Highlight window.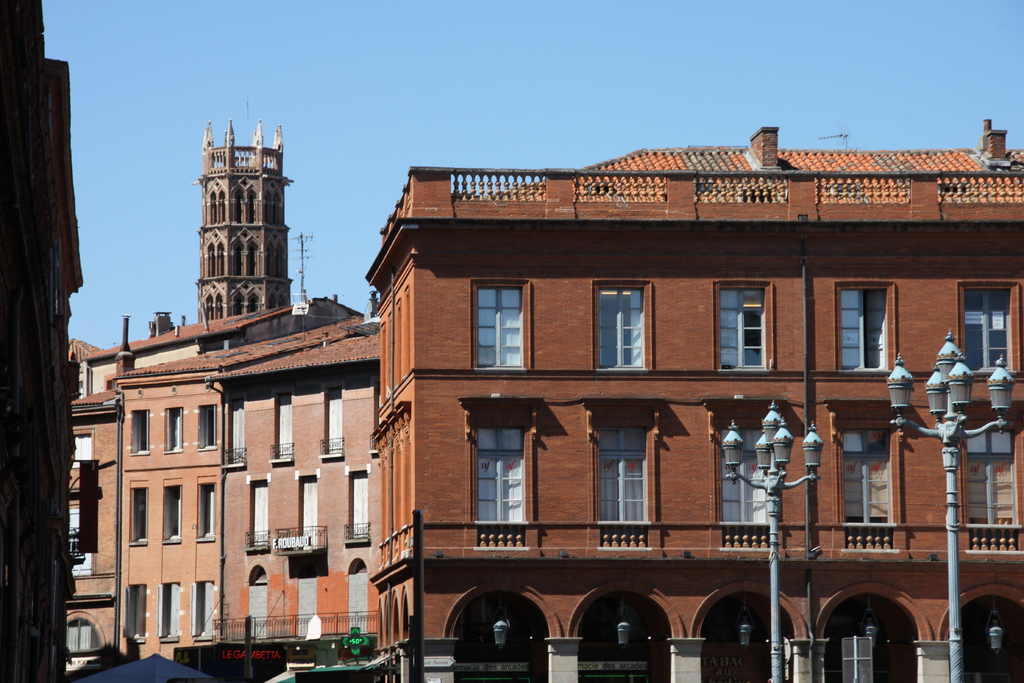
Highlighted region: Rect(189, 480, 225, 543).
